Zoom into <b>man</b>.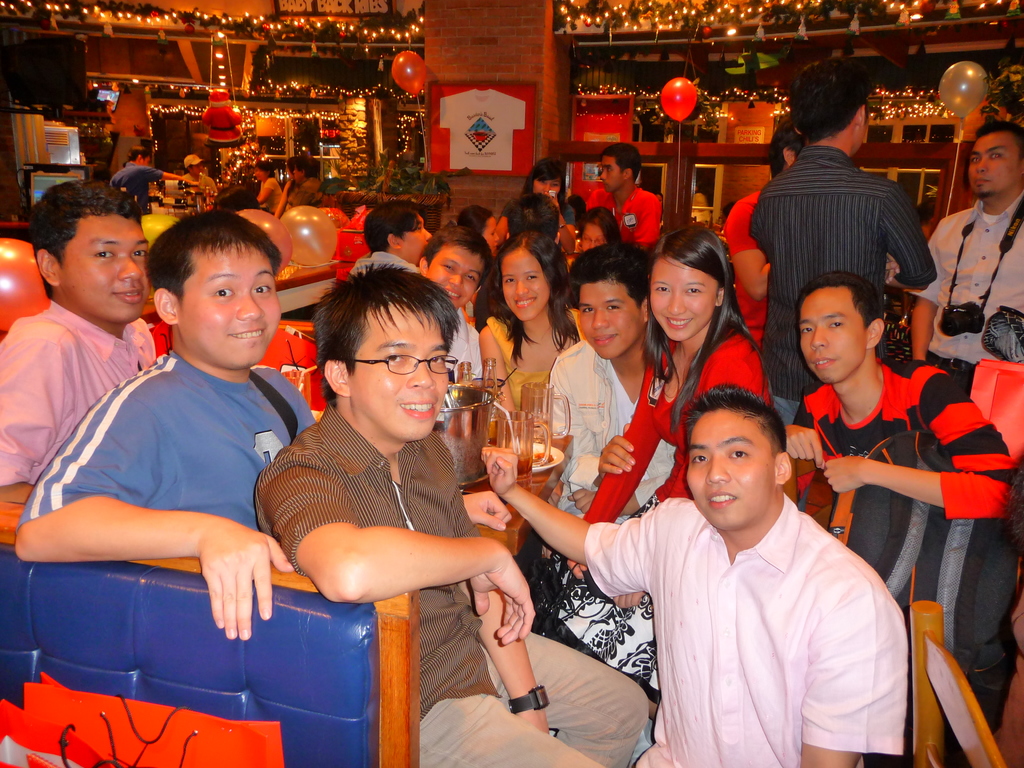
Zoom target: detection(0, 180, 152, 502).
